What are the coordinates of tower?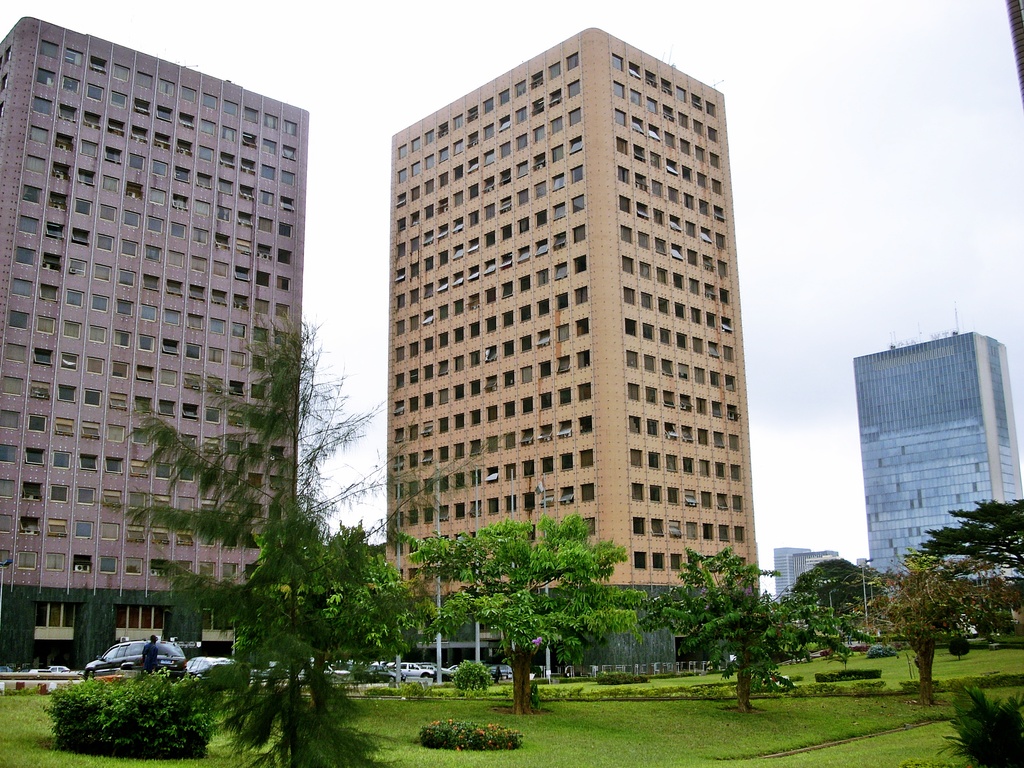
Rect(380, 31, 749, 586).
